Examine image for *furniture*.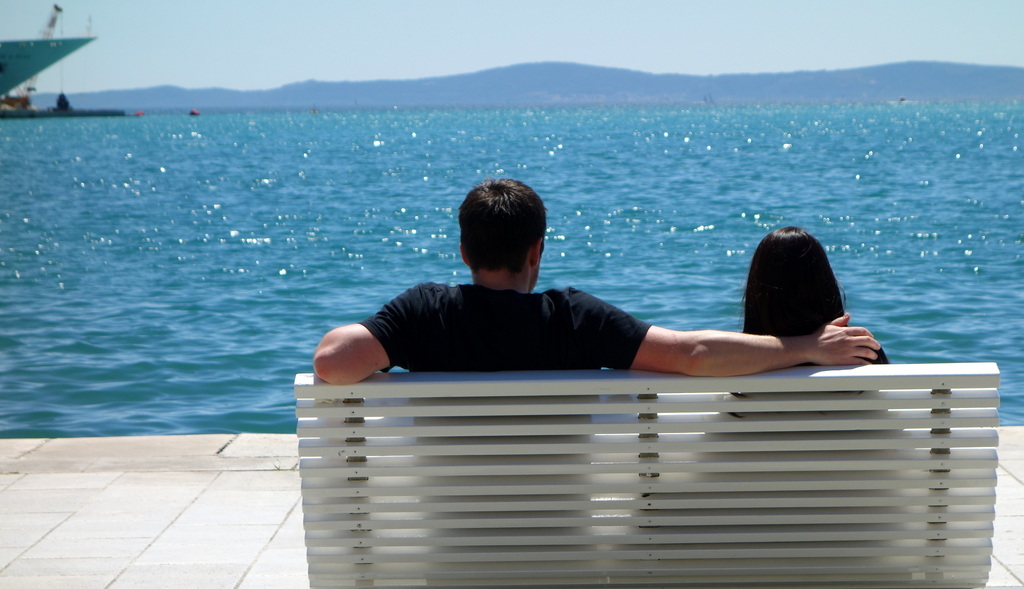
Examination result: crop(291, 362, 1000, 588).
